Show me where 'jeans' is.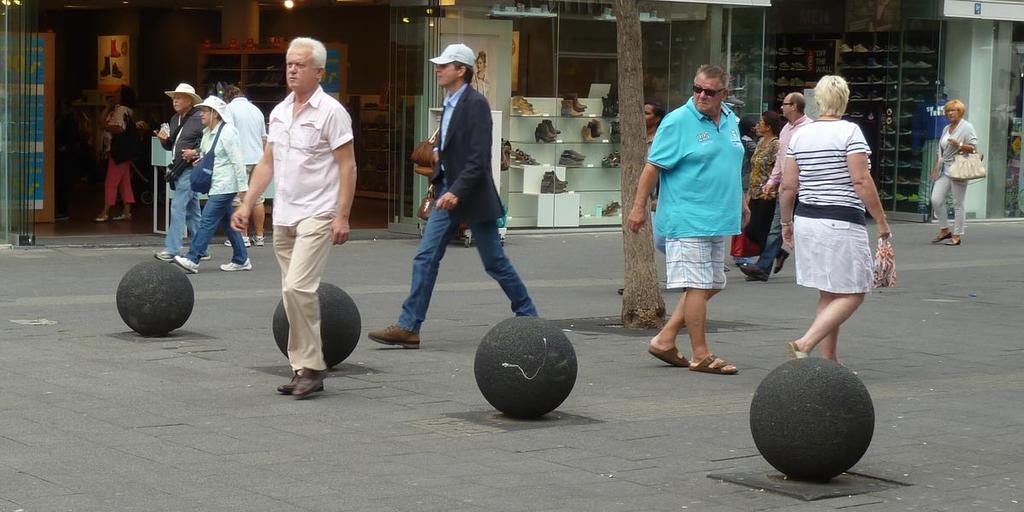
'jeans' is at (166, 171, 207, 254).
